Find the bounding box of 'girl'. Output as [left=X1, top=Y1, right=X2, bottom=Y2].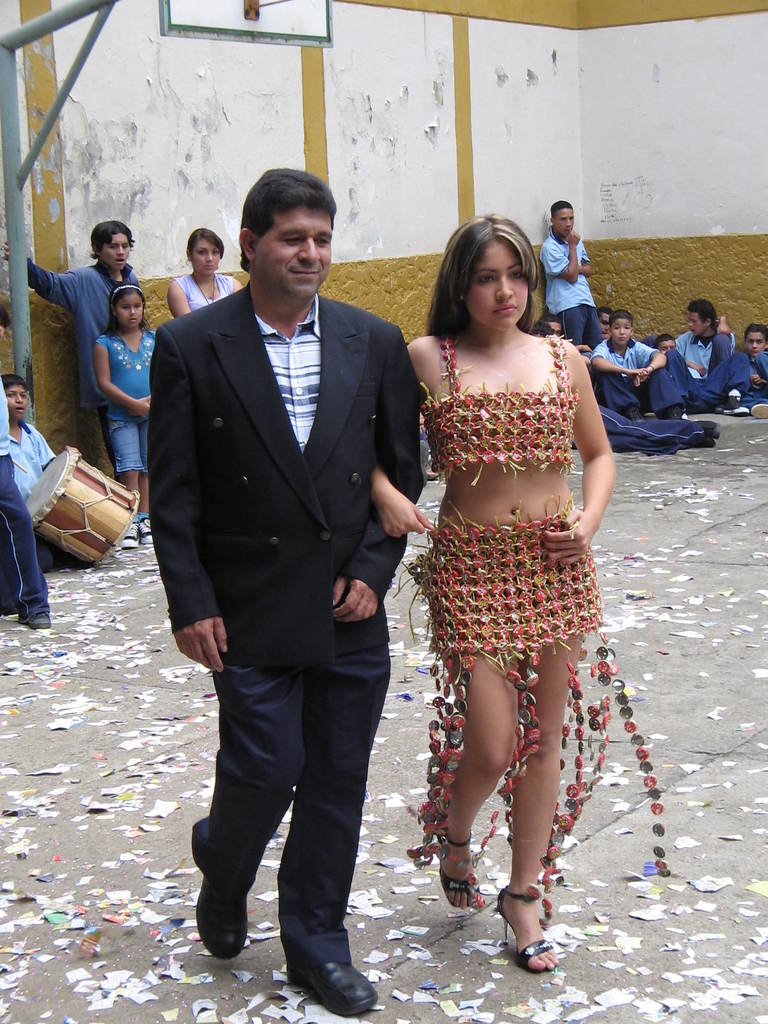
[left=367, top=206, right=669, bottom=975].
